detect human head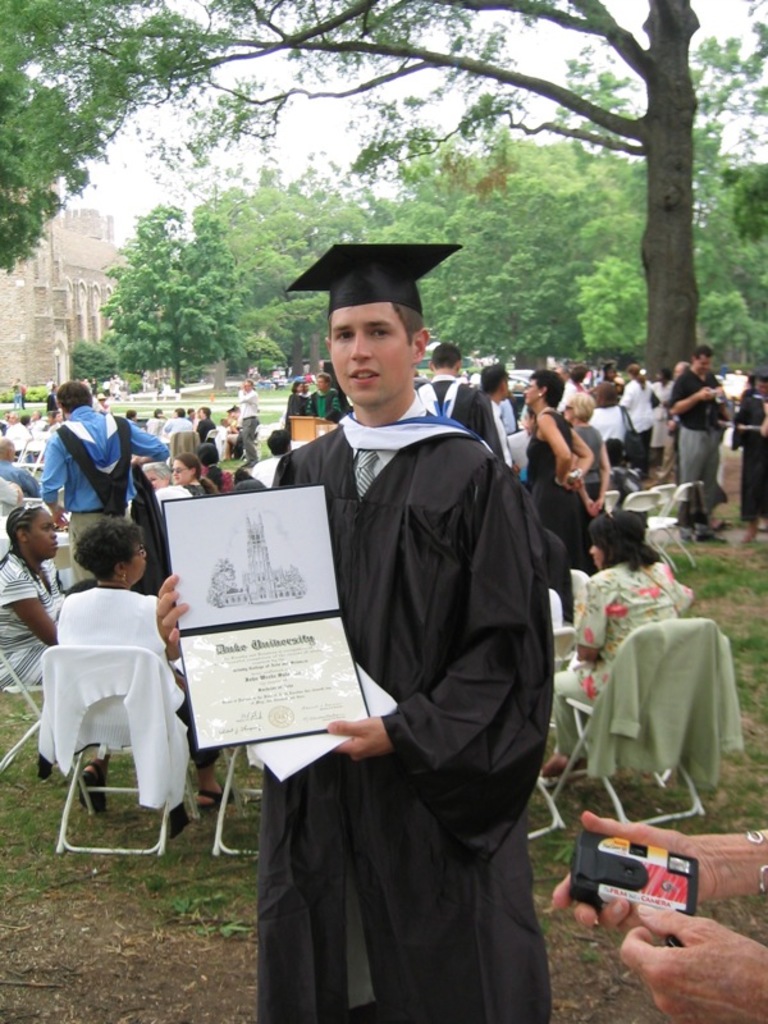
left=200, top=444, right=216, bottom=465
